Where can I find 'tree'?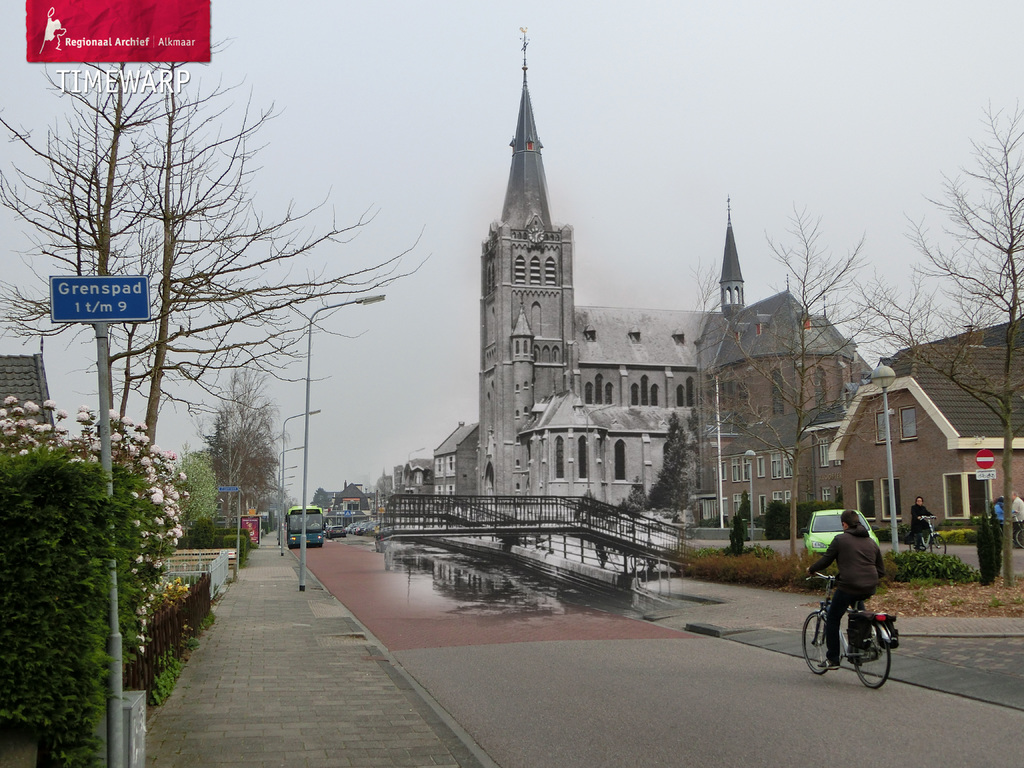
You can find it at x1=646 y1=410 x2=695 y2=521.
